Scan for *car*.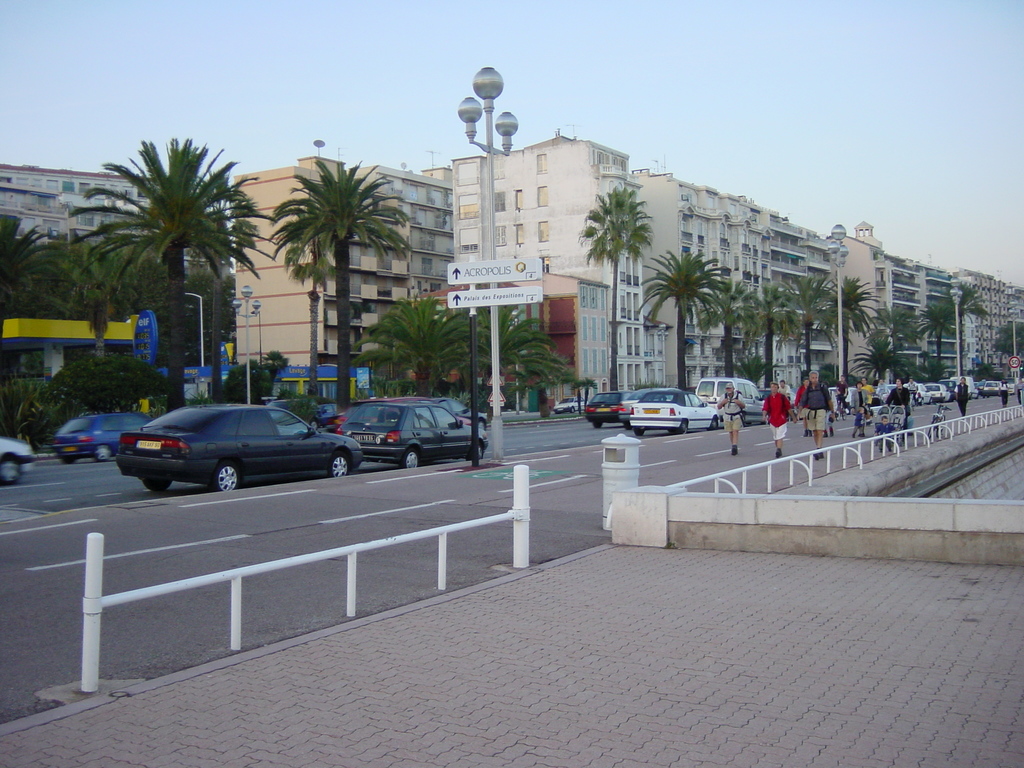
Scan result: detection(927, 383, 952, 397).
